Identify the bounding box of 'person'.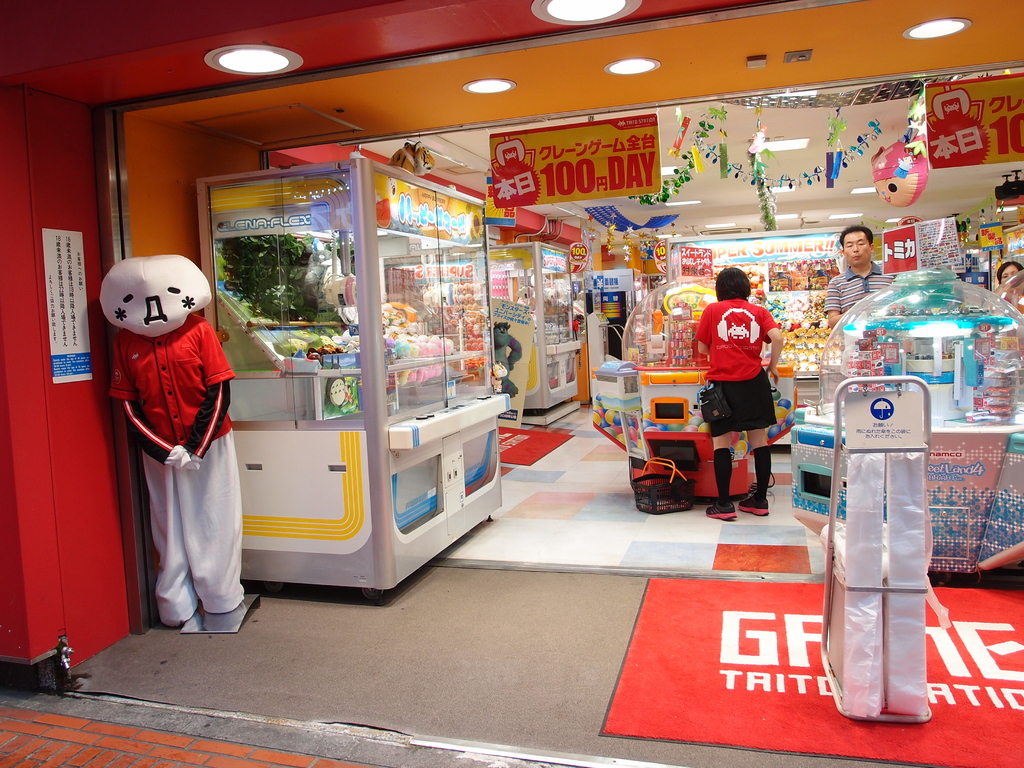
<bbox>693, 252, 788, 516</bbox>.
